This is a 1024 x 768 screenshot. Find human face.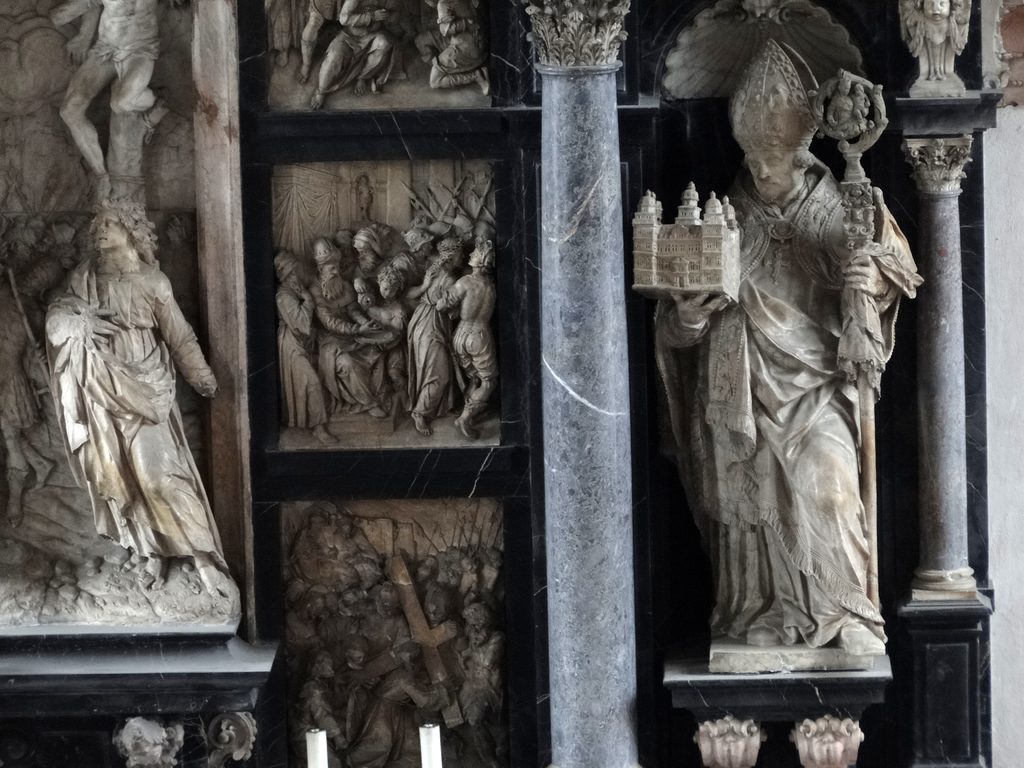
Bounding box: region(745, 141, 792, 200).
